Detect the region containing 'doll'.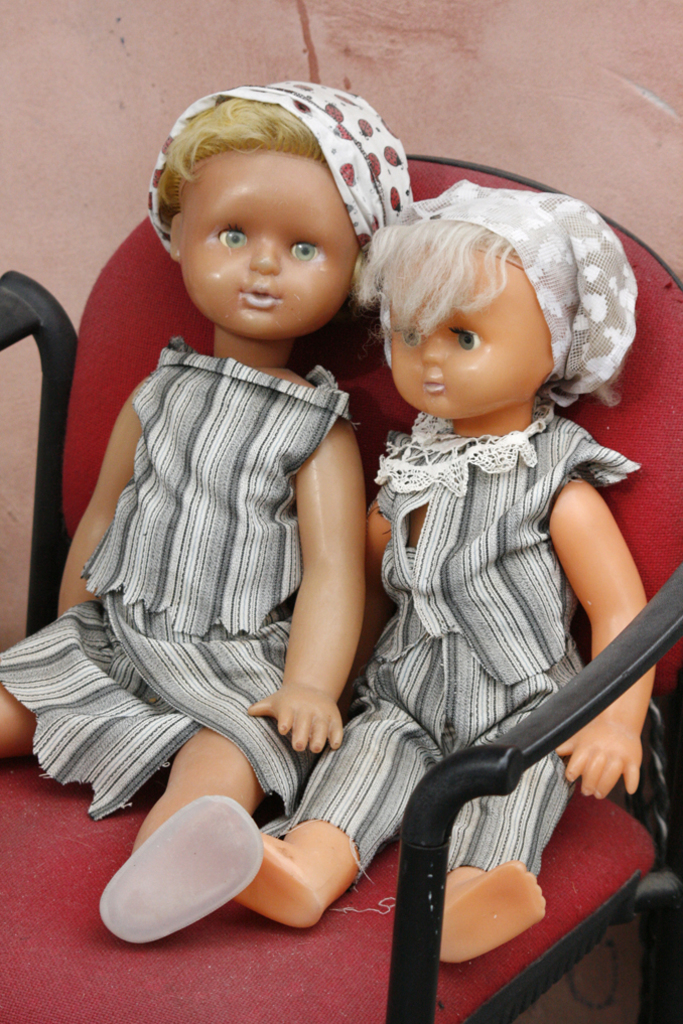
select_region(0, 76, 414, 943).
